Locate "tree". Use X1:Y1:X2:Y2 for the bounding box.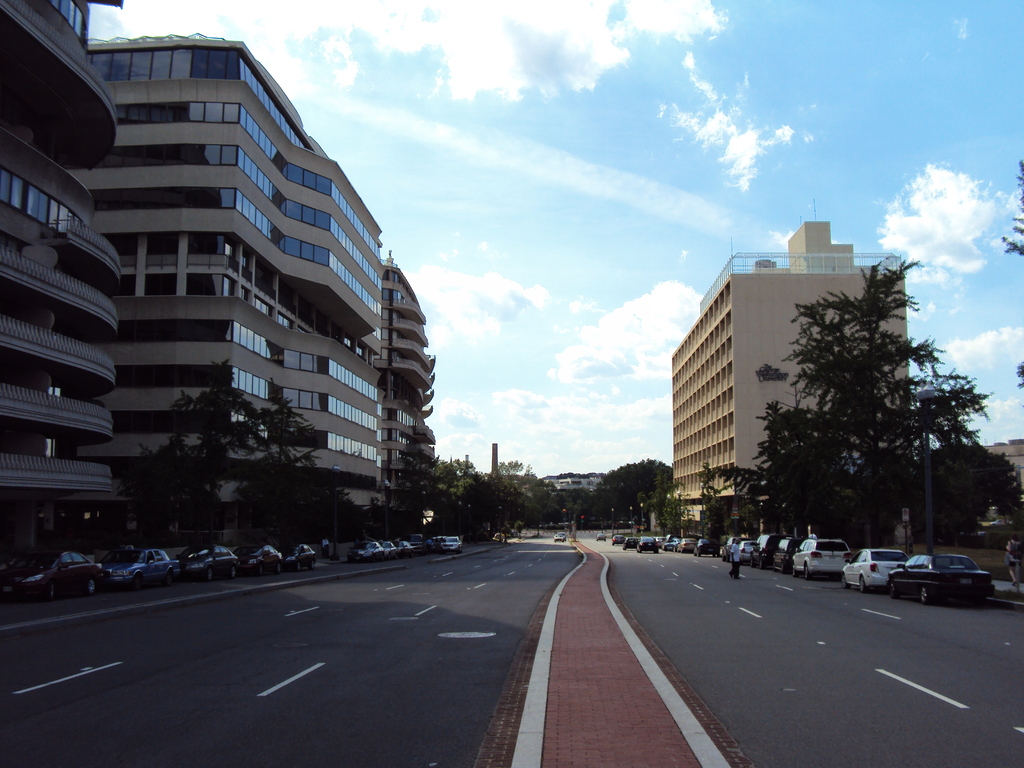
232:384:391:540.
